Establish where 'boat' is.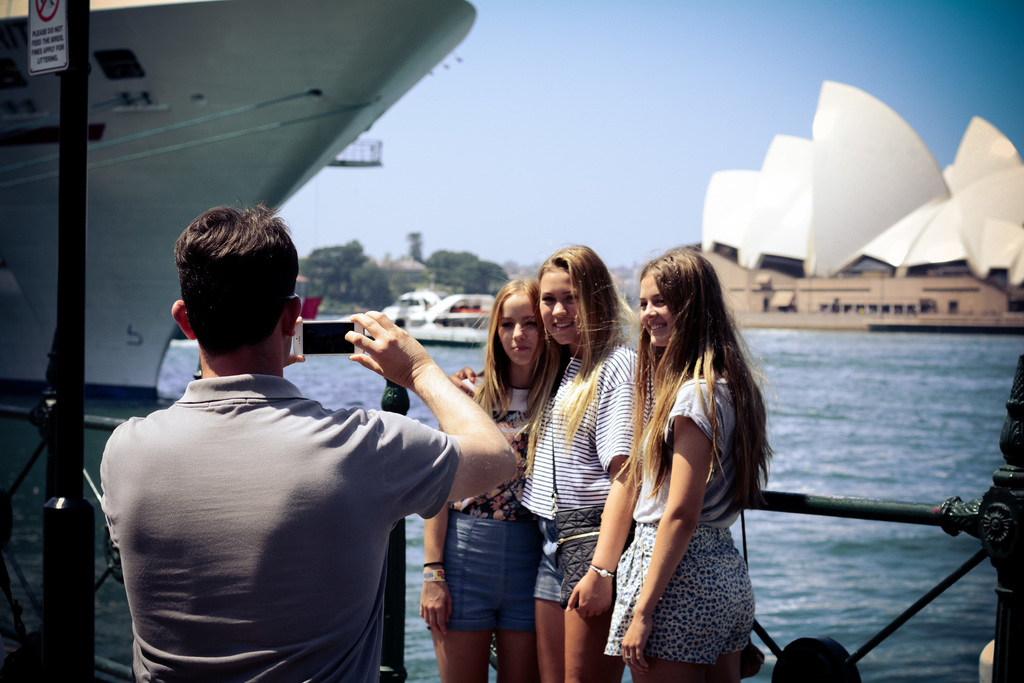
Established at (x1=384, y1=288, x2=497, y2=345).
